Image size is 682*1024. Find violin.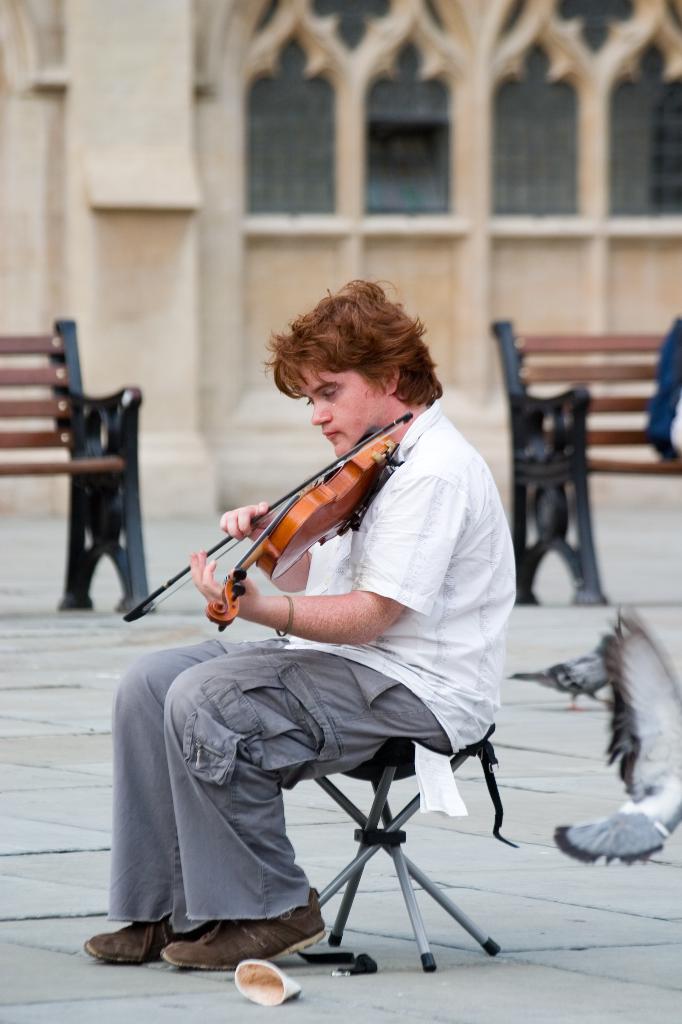
x1=121 y1=413 x2=413 y2=641.
